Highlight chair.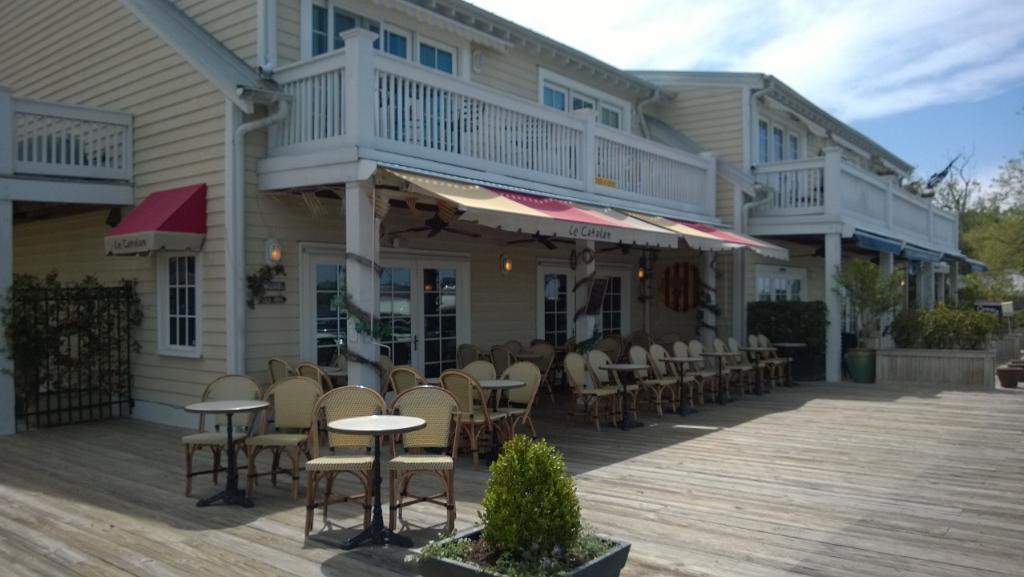
Highlighted region: <box>267,358,295,382</box>.
